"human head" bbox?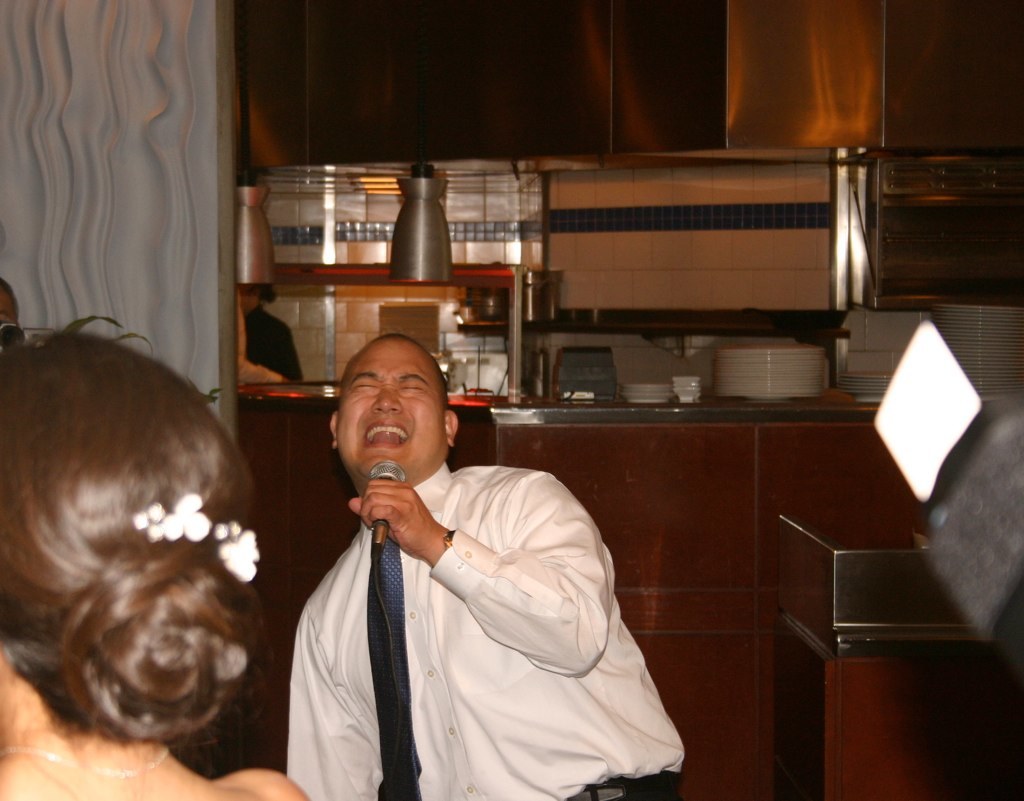
[x1=329, y1=331, x2=462, y2=489]
